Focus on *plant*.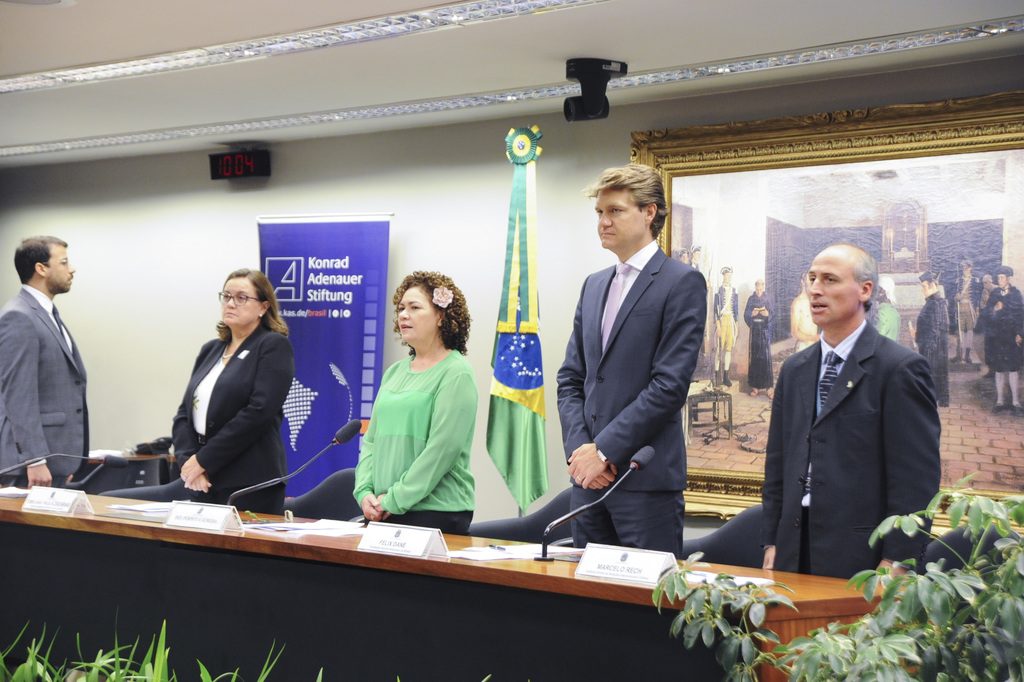
Focused at [652,478,1018,681].
